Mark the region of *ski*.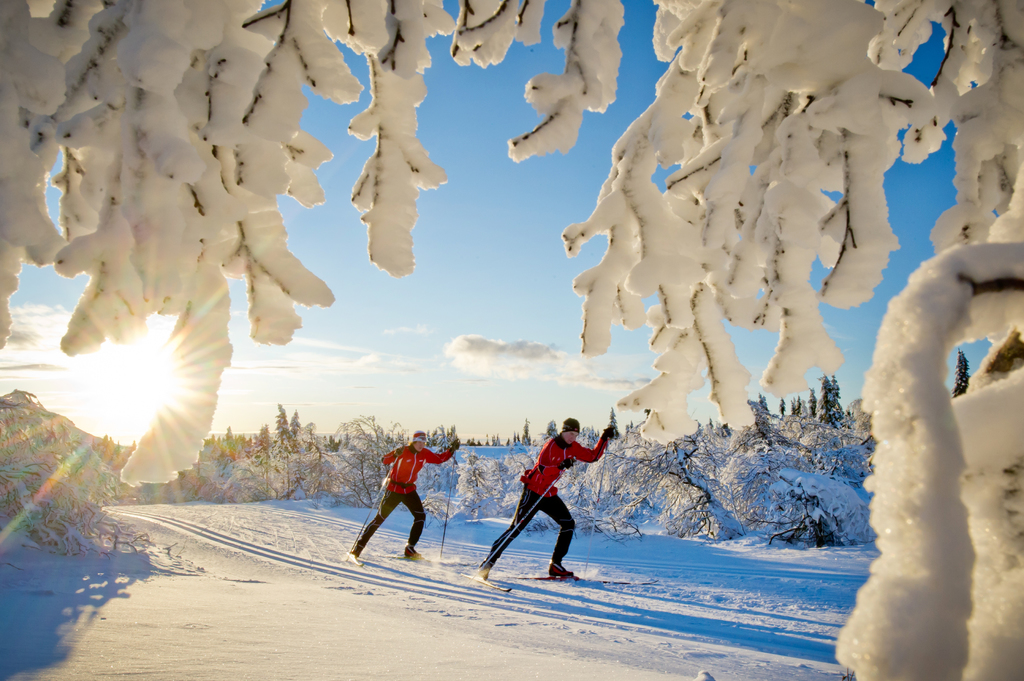
Region: x1=445, y1=558, x2=520, y2=599.
